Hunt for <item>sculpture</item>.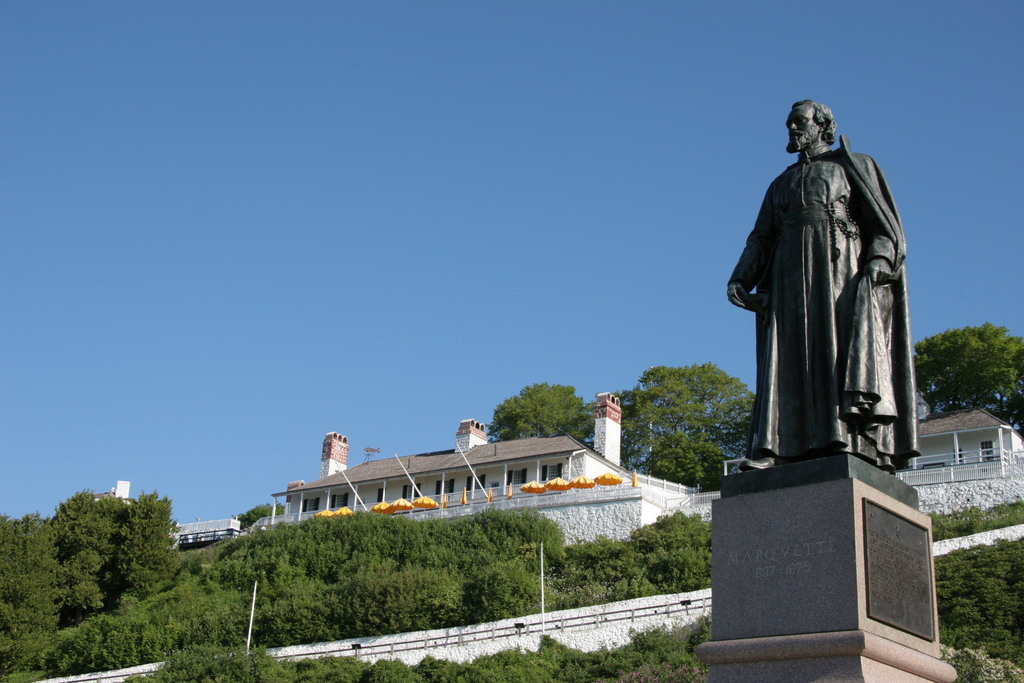
Hunted down at rect(730, 101, 923, 508).
